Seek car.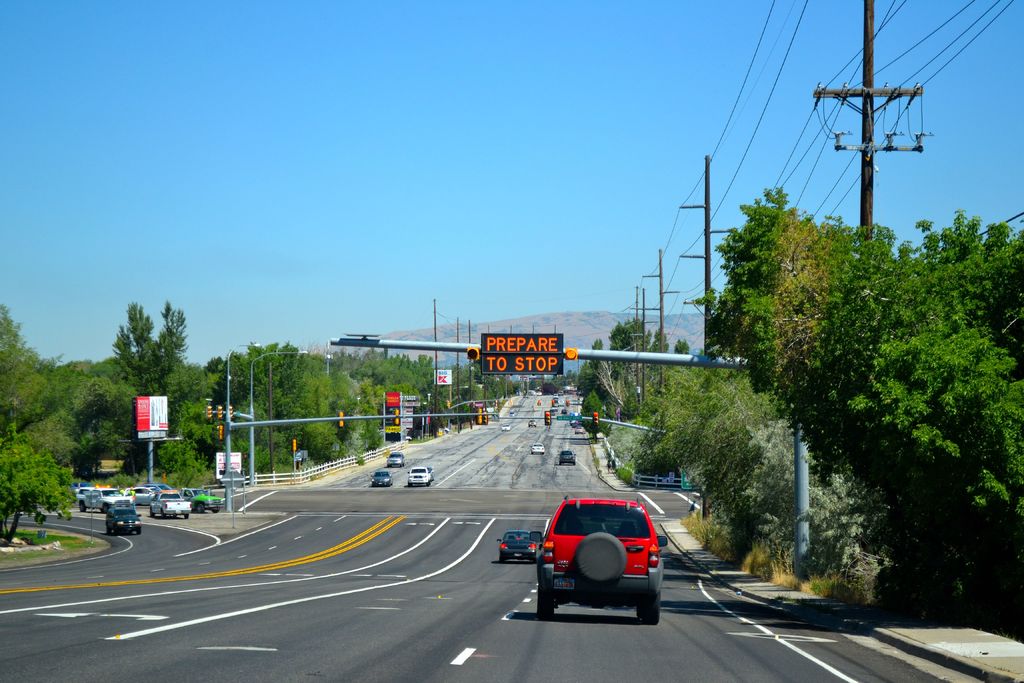
detection(104, 507, 144, 534).
